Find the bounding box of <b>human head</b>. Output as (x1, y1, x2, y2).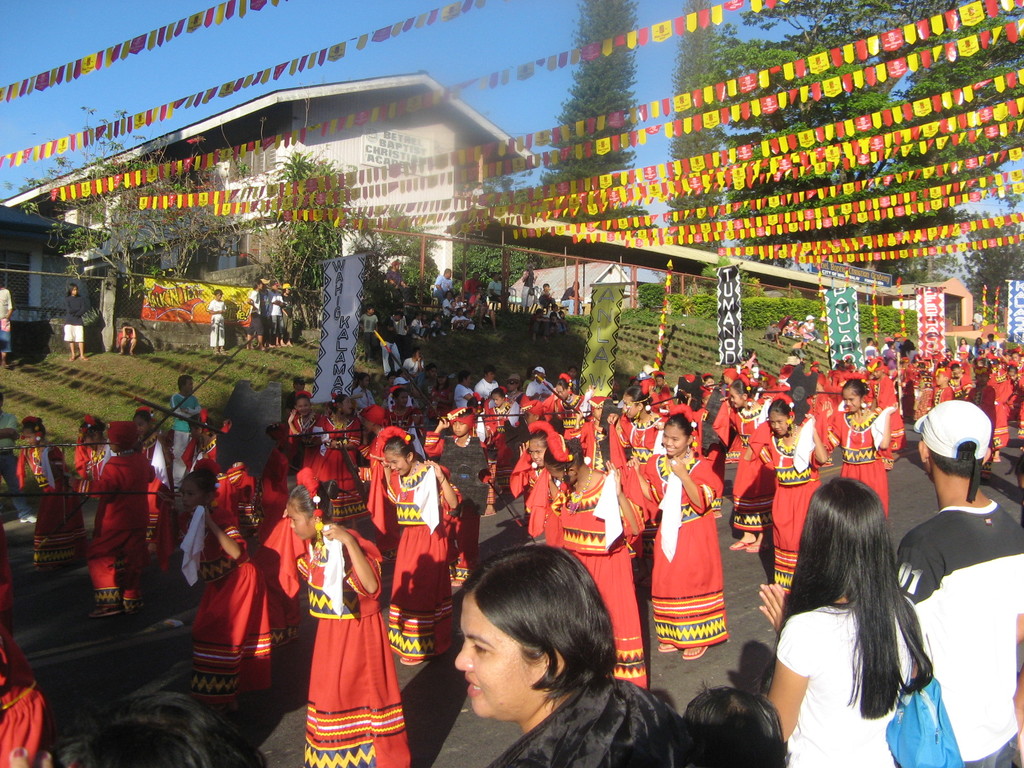
(520, 402, 548, 423).
